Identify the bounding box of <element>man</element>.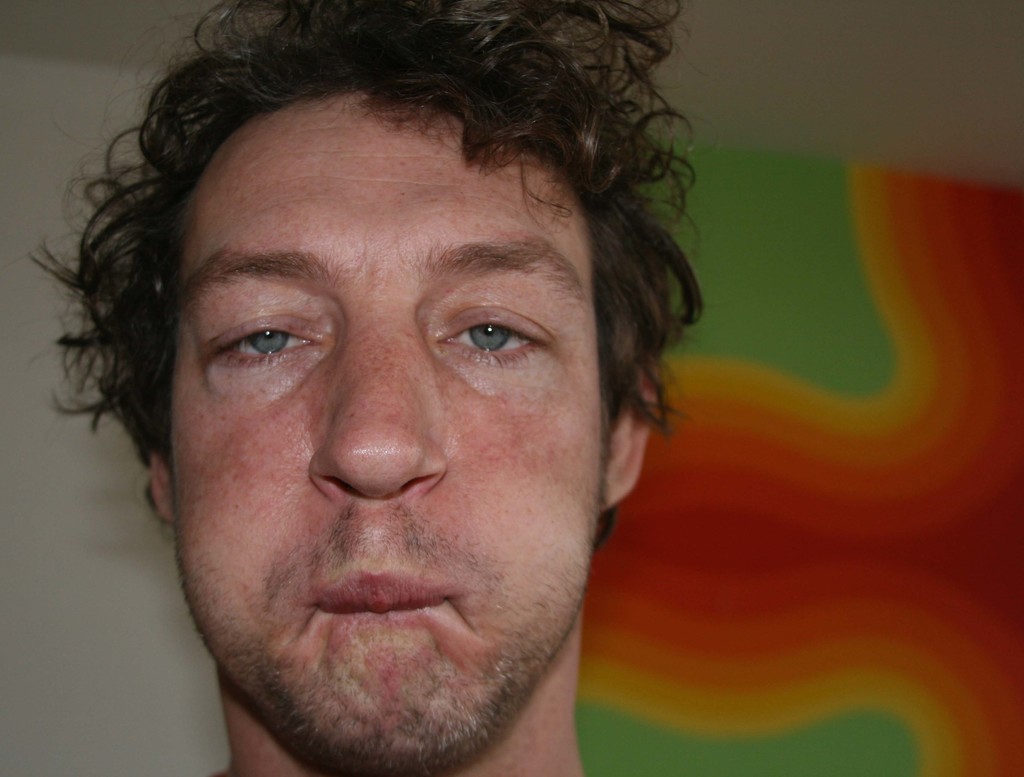
x1=0 y1=0 x2=859 y2=776.
